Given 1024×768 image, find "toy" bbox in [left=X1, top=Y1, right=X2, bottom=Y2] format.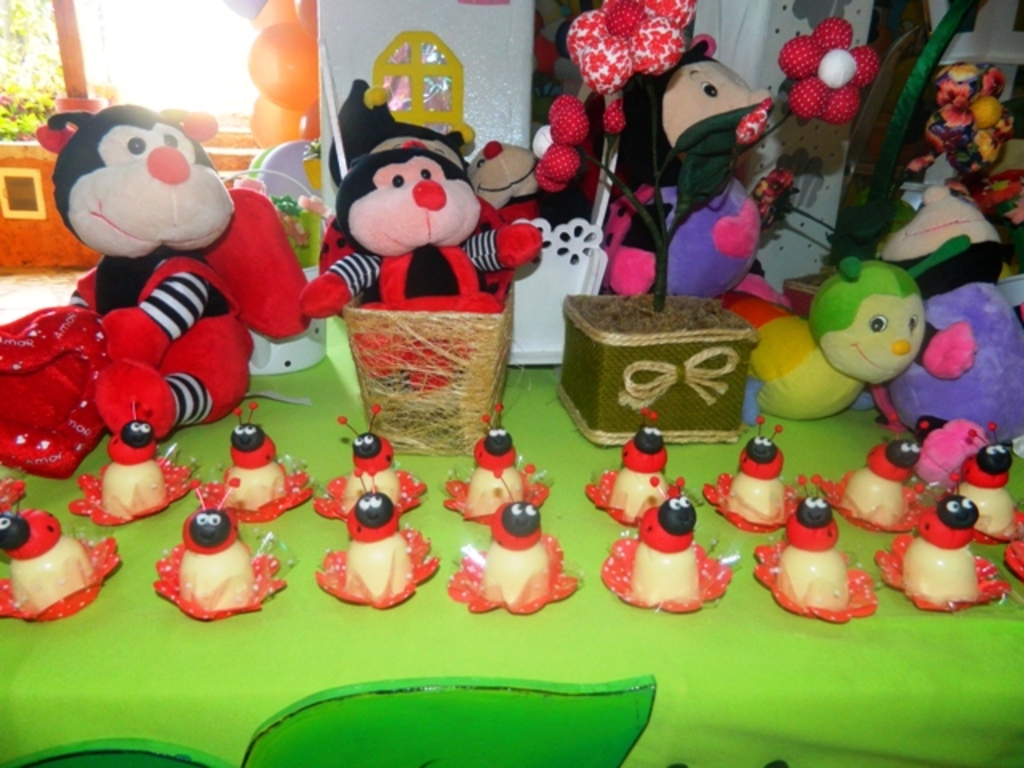
[left=702, top=411, right=800, bottom=536].
